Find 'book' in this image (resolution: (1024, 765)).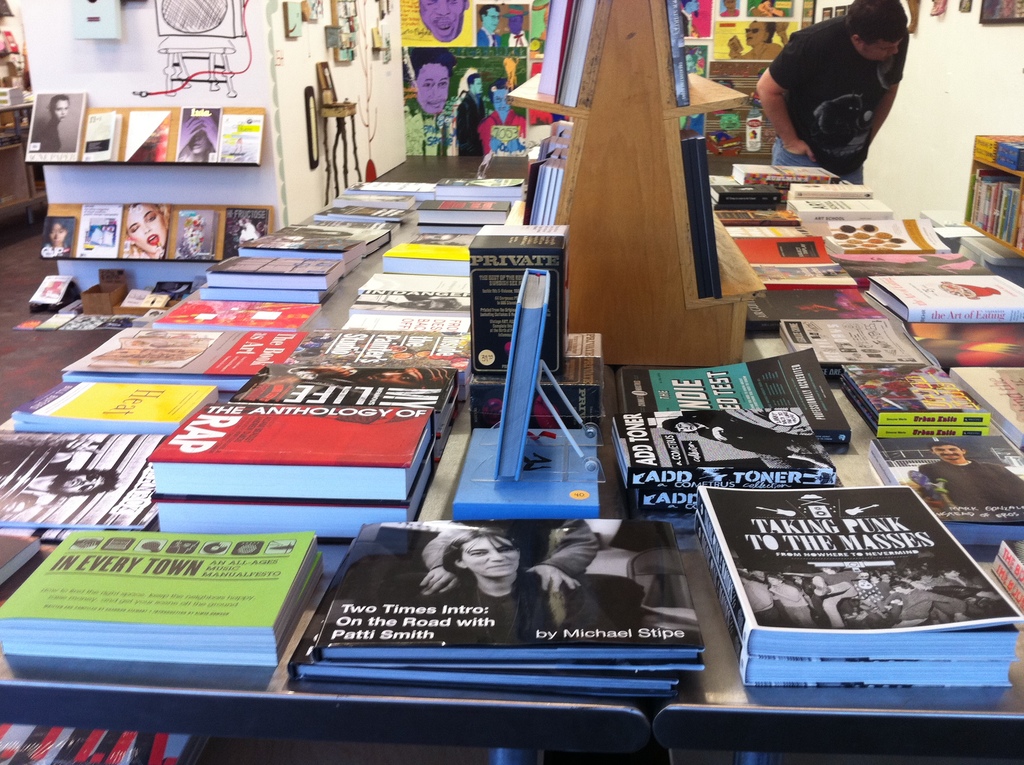
bbox=(998, 544, 1023, 576).
